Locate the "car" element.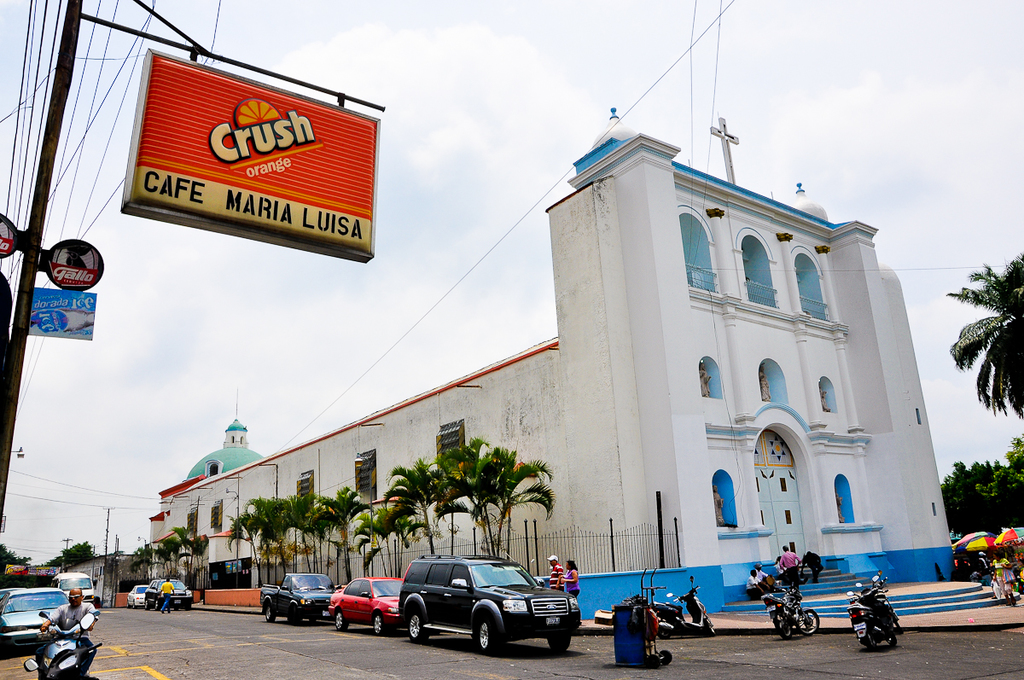
Element bbox: pyautogui.locateOnScreen(160, 579, 194, 605).
